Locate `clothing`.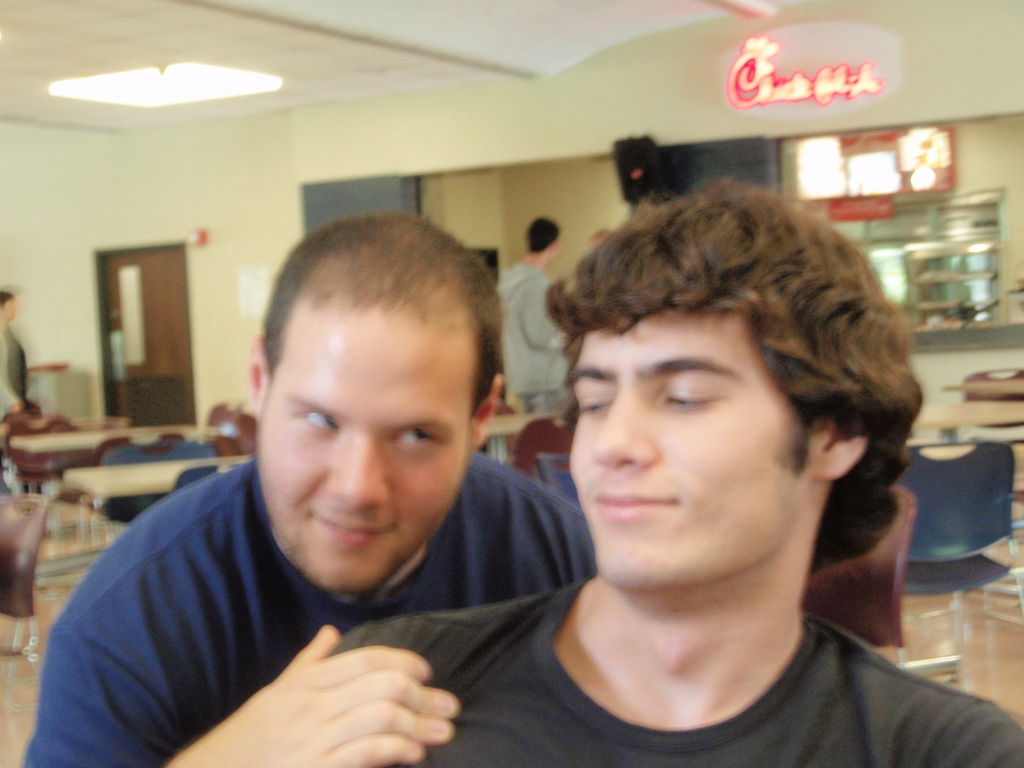
Bounding box: x1=0, y1=399, x2=662, y2=767.
